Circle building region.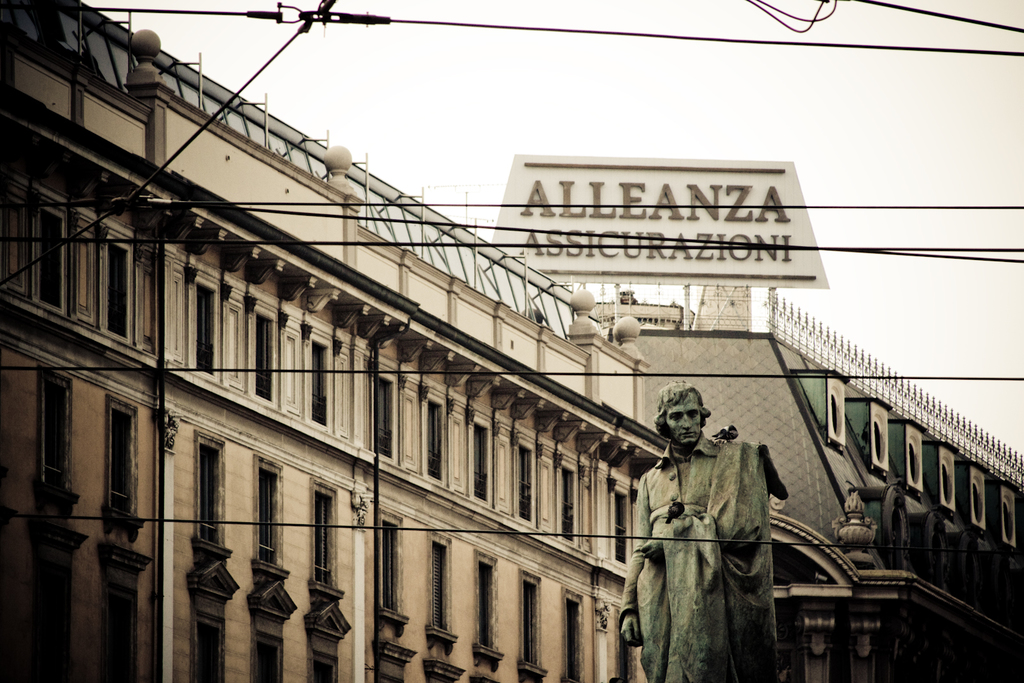
Region: 0,0,648,682.
